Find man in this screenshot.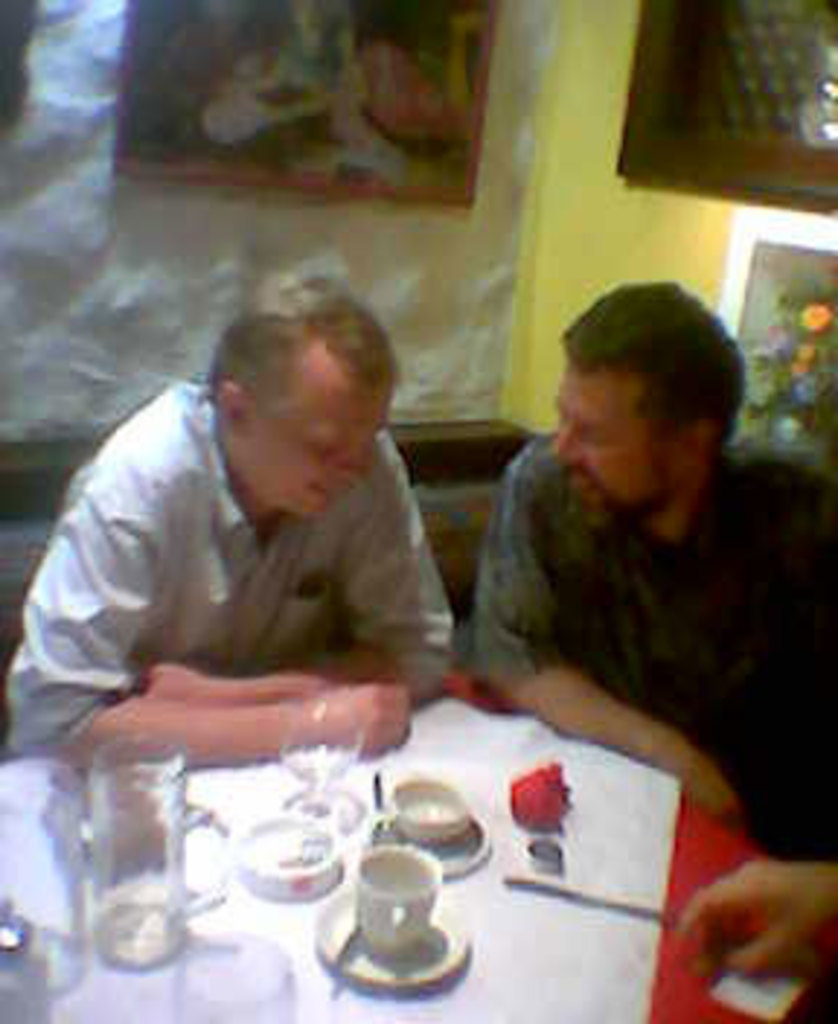
The bounding box for man is detection(413, 285, 818, 829).
